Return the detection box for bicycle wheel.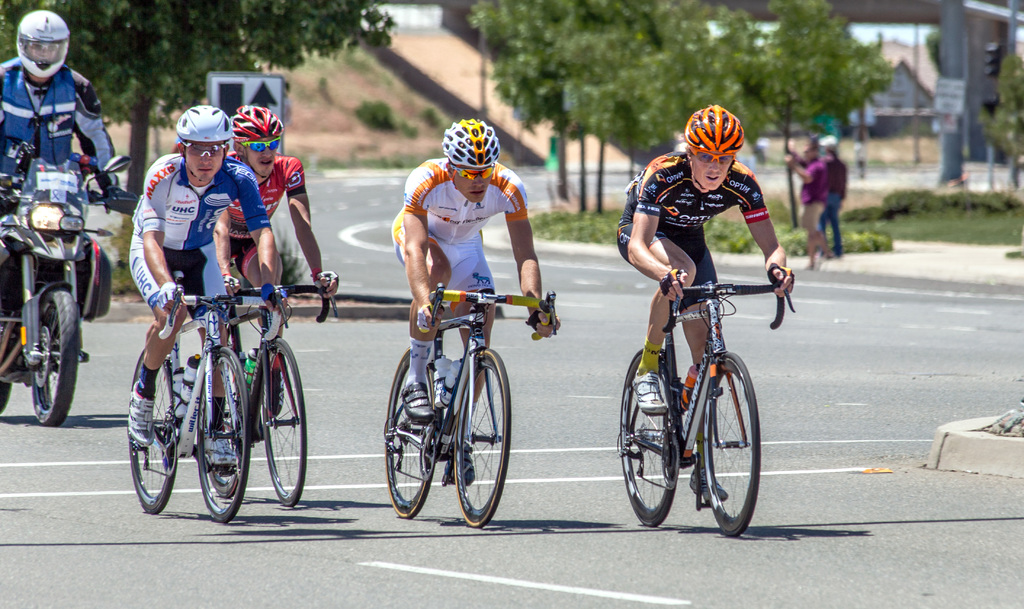
(256,338,308,509).
